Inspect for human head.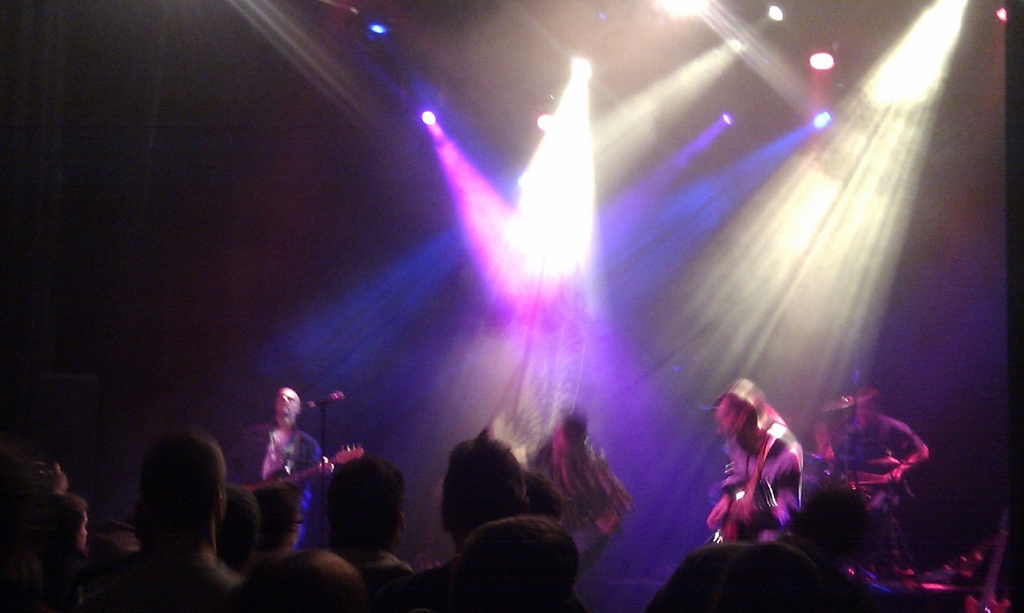
Inspection: l=276, t=386, r=301, b=427.
